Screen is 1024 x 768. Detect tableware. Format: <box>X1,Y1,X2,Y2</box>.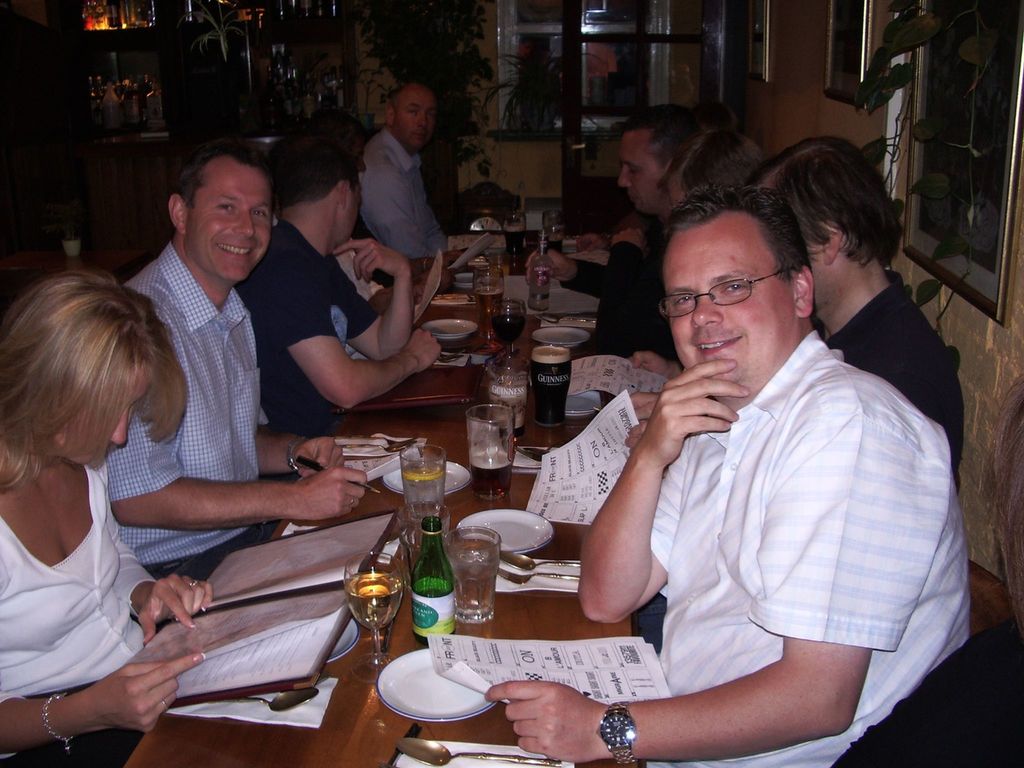
<box>448,523,502,623</box>.
